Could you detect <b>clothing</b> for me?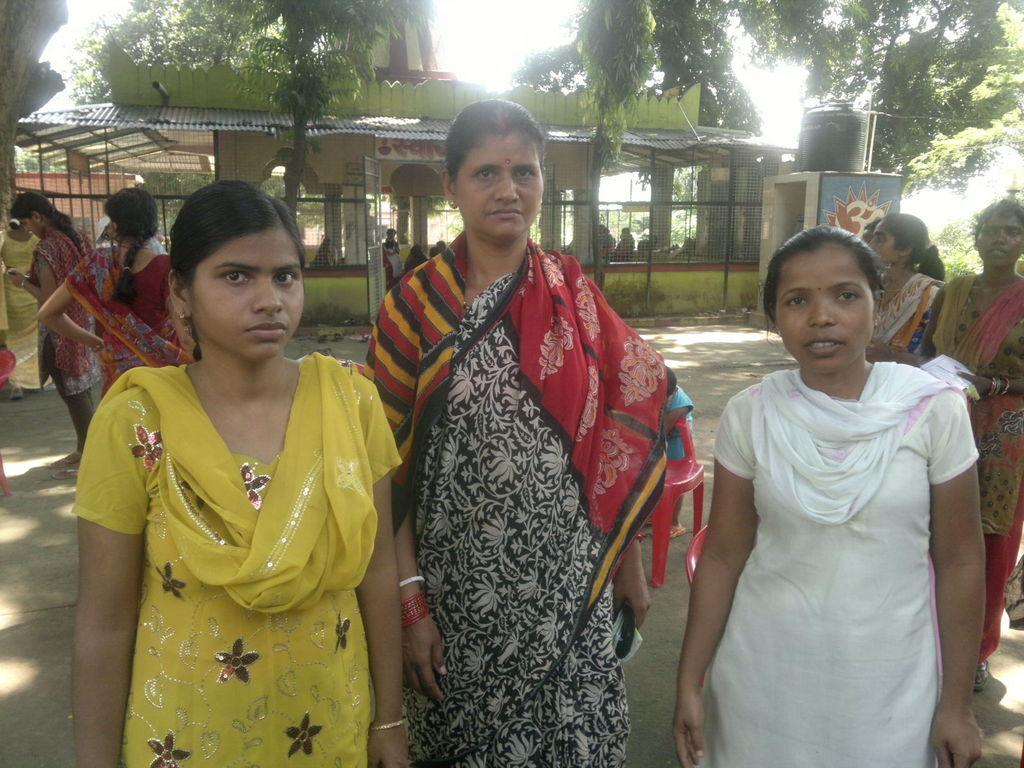
Detection result: [left=696, top=365, right=977, bottom=767].
